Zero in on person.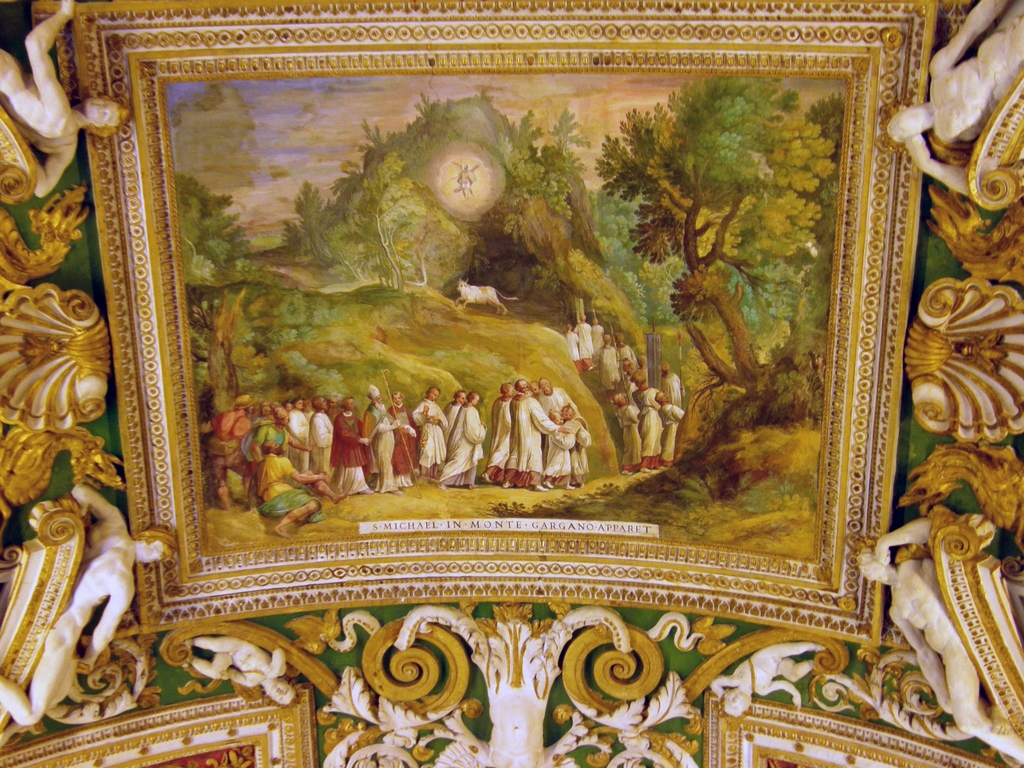
Zeroed in: pyautogui.locateOnScreen(620, 357, 636, 385).
